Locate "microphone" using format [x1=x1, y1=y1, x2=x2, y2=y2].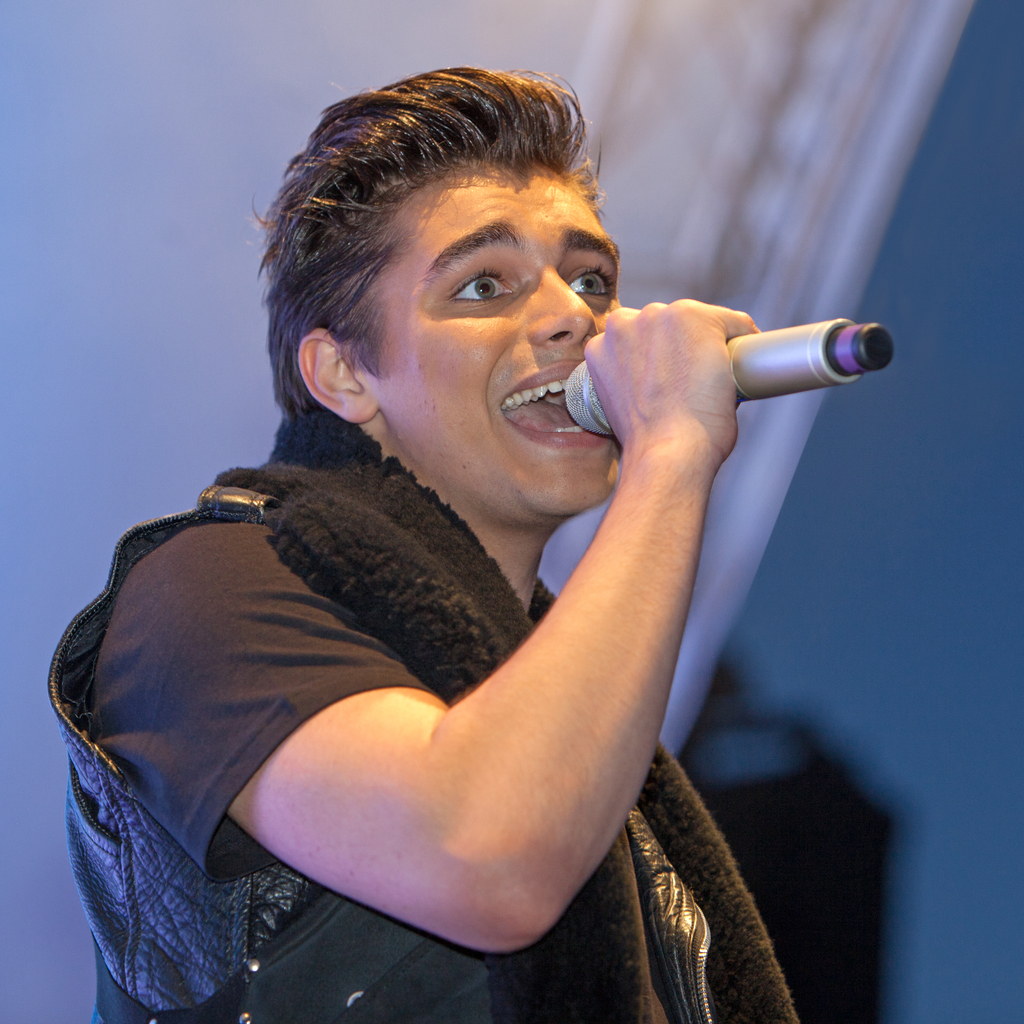
[x1=570, y1=275, x2=899, y2=465].
